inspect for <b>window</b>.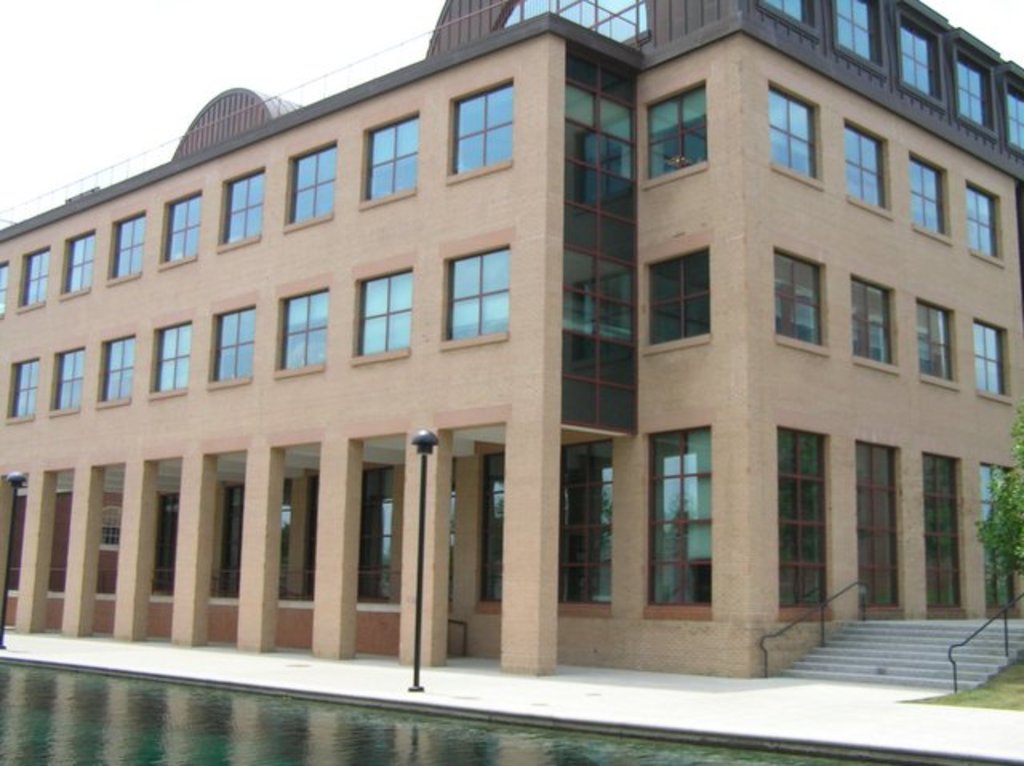
Inspection: select_region(640, 422, 710, 620).
